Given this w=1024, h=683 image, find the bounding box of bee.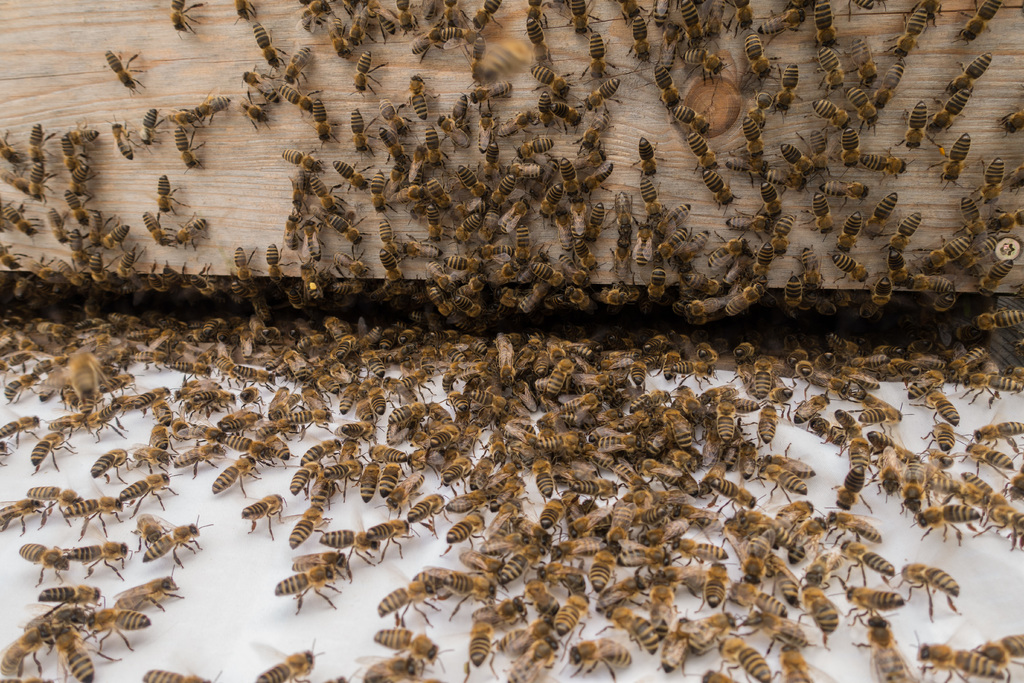
<region>754, 402, 781, 449</region>.
